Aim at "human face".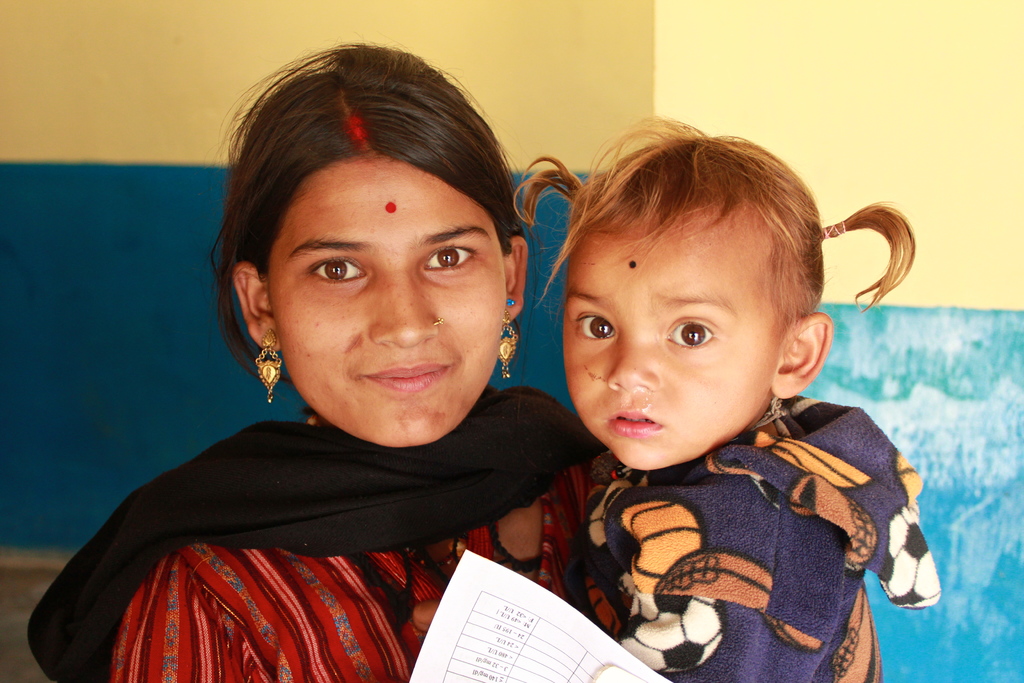
Aimed at <region>564, 210, 775, 472</region>.
